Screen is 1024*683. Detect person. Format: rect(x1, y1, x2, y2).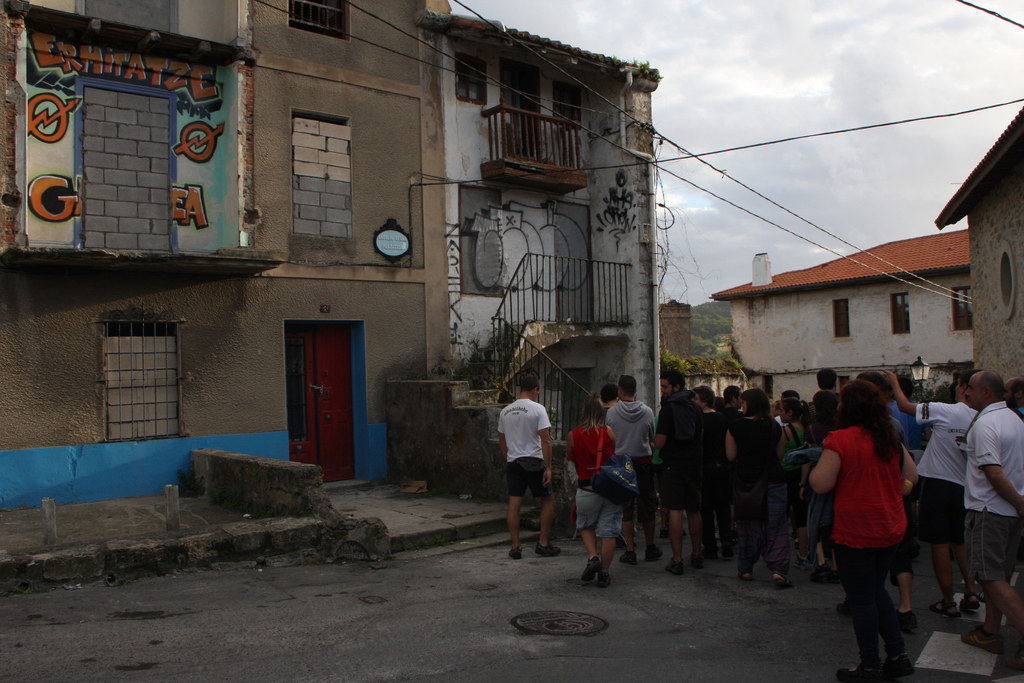
rect(819, 363, 840, 400).
